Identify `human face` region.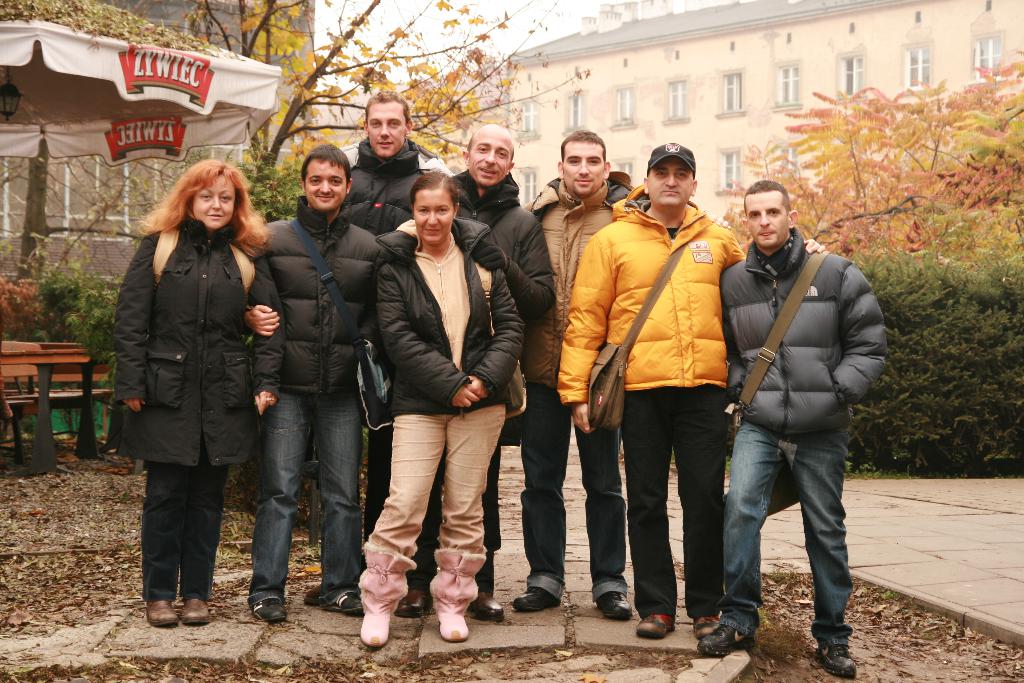
Region: box(412, 188, 454, 247).
